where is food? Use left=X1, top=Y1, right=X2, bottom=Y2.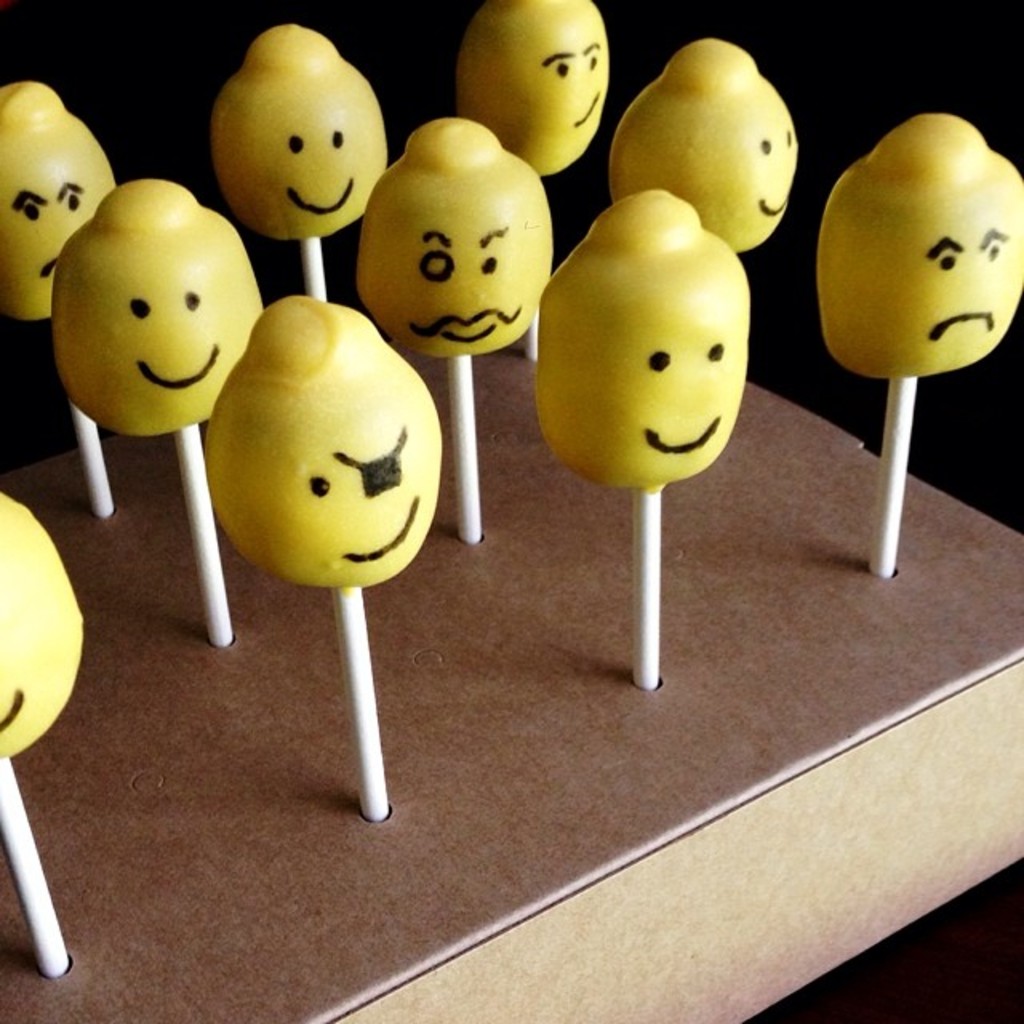
left=605, top=40, right=800, bottom=251.
